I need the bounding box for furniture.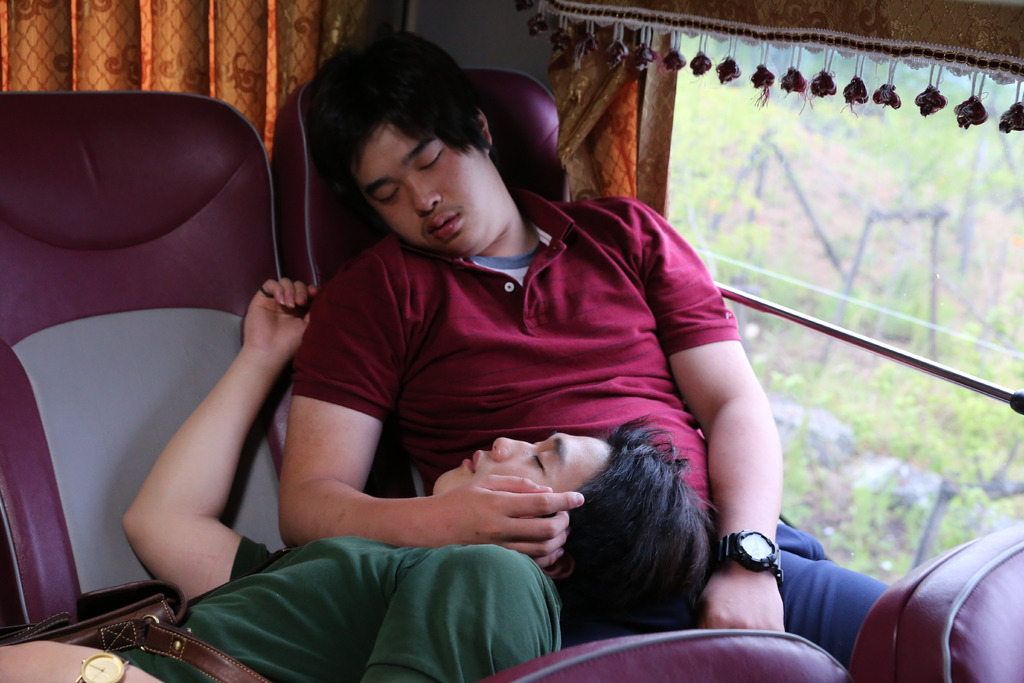
Here it is: l=264, t=72, r=564, b=502.
